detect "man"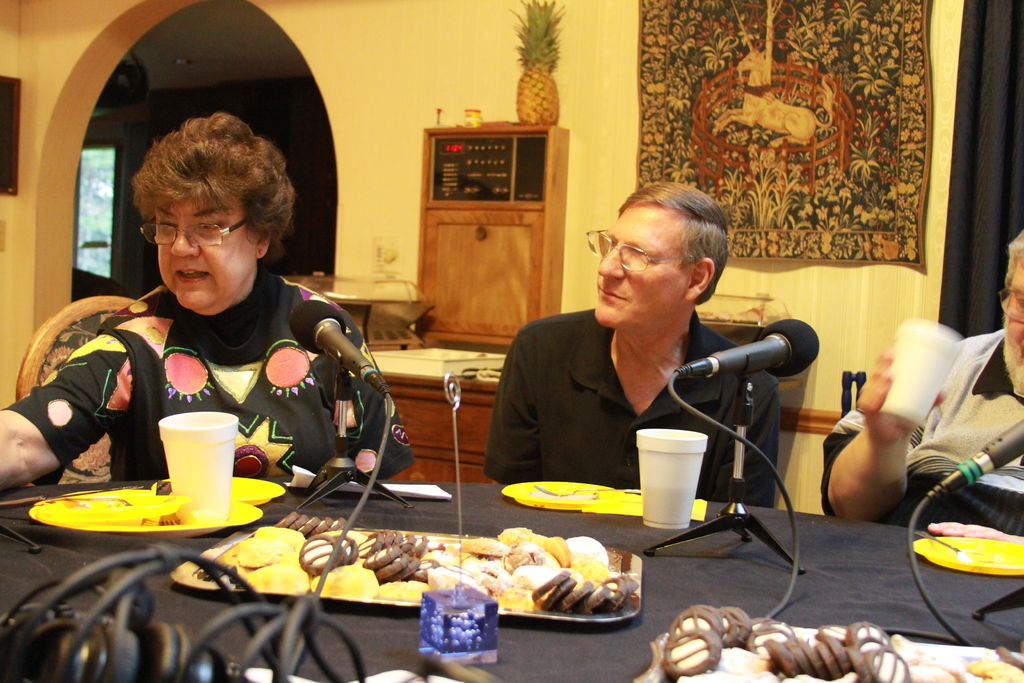
(left=474, top=196, right=794, bottom=518)
